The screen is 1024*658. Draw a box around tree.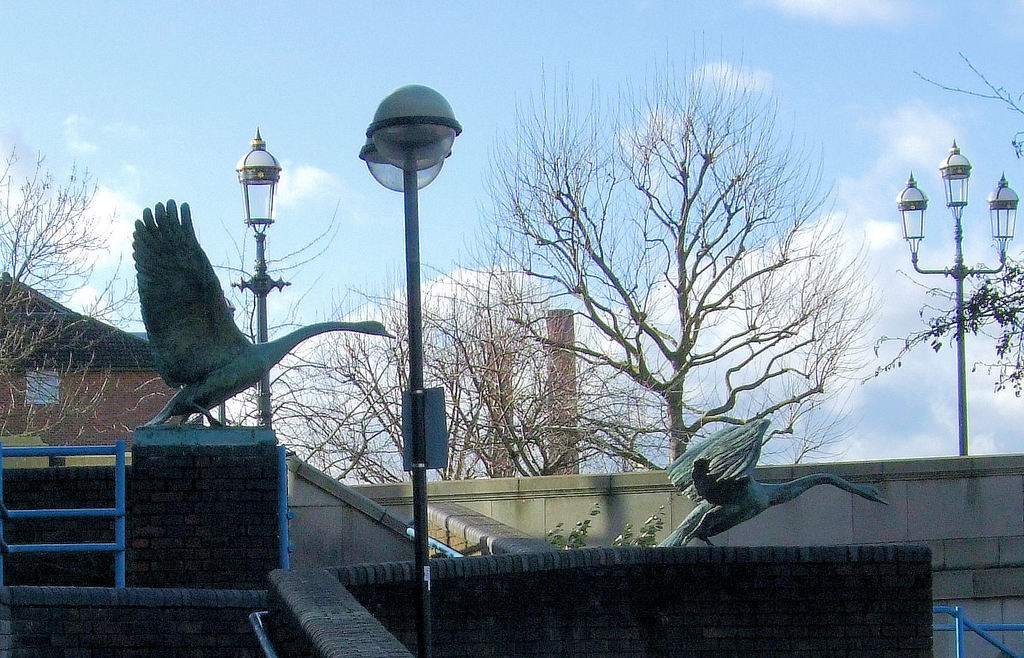
{"x1": 447, "y1": 45, "x2": 872, "y2": 465}.
